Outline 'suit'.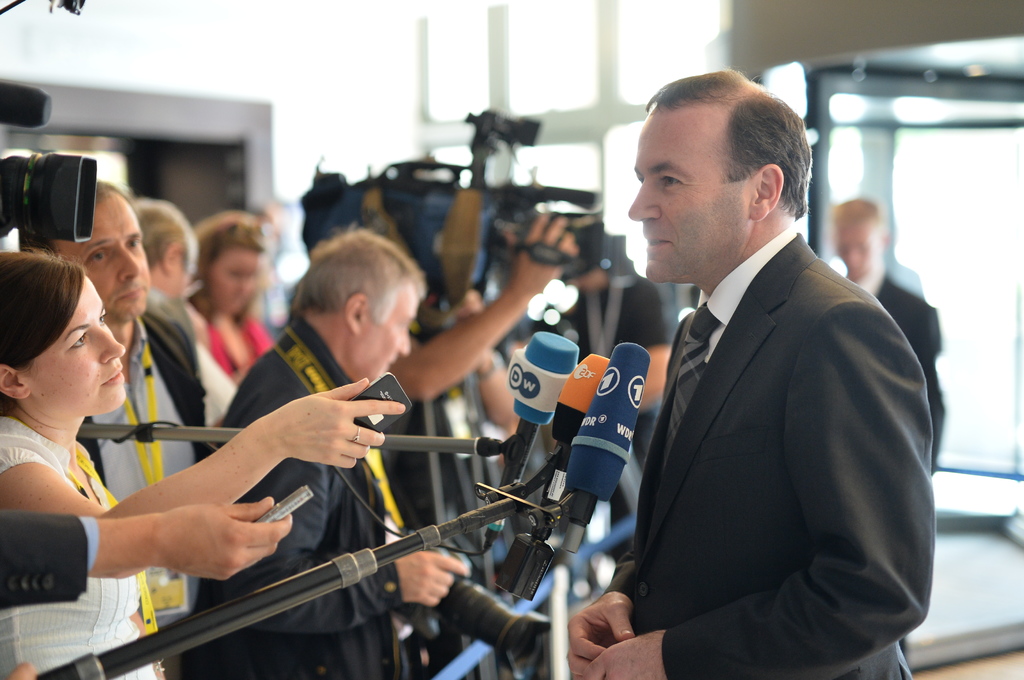
Outline: 602/223/935/679.
